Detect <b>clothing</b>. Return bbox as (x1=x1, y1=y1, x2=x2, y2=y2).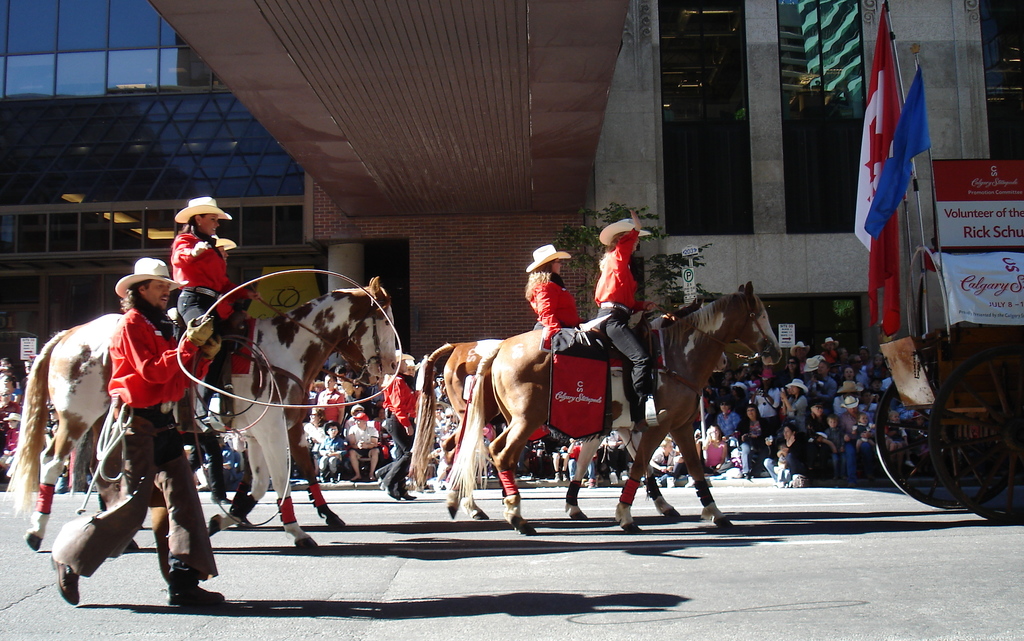
(x1=345, y1=412, x2=379, y2=483).
